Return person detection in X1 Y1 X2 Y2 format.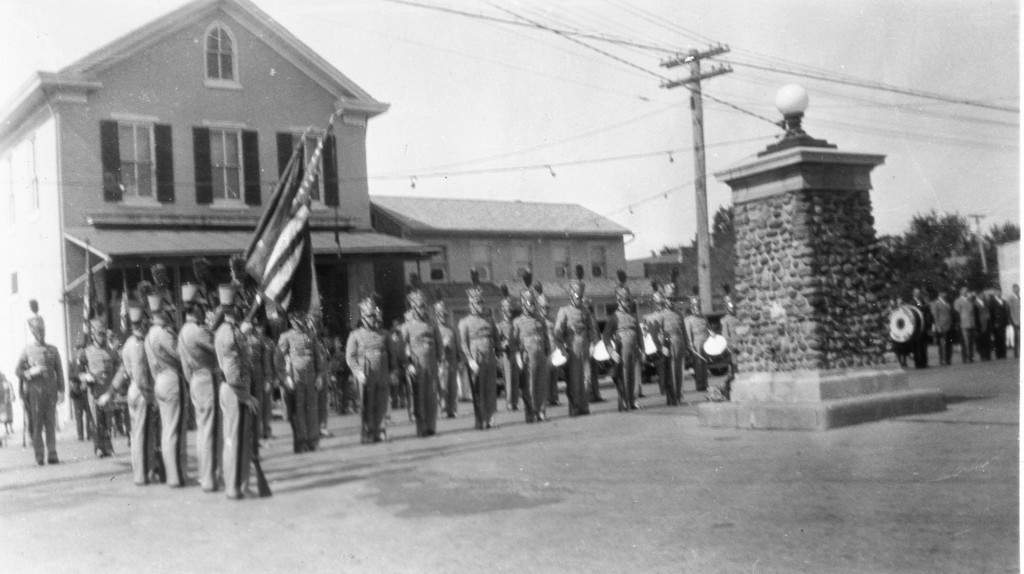
505 286 550 424.
